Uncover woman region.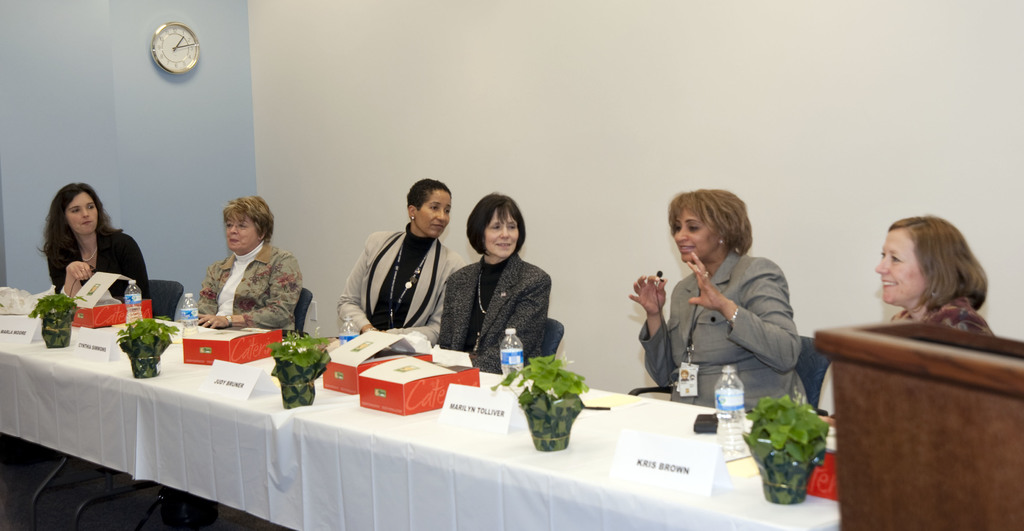
Uncovered: select_region(339, 177, 467, 347).
